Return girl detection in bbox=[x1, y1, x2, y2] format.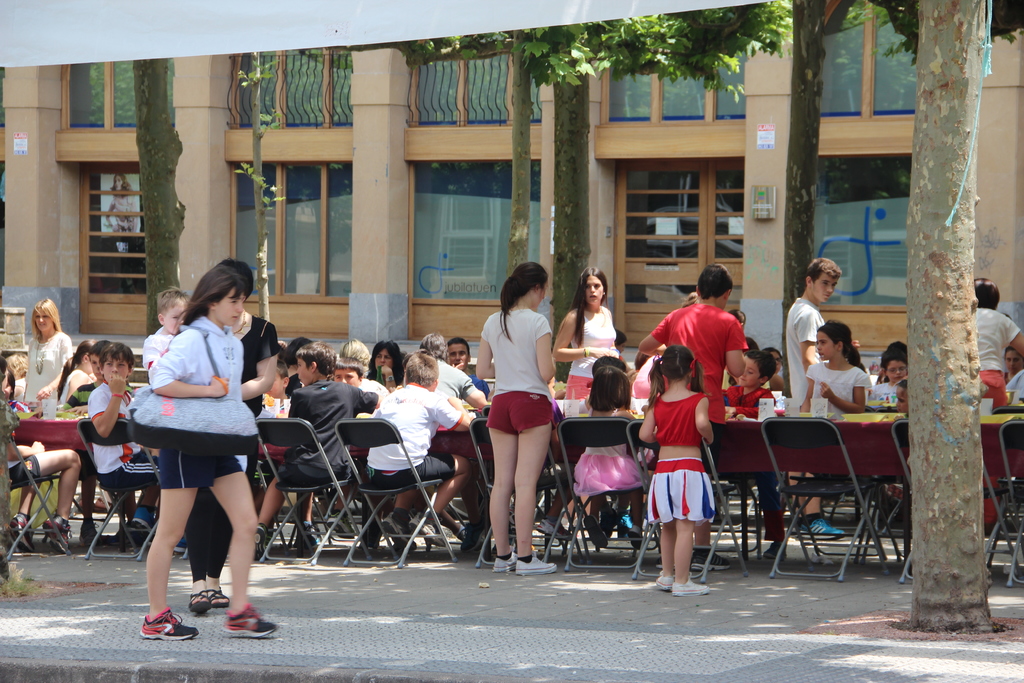
bbox=[641, 345, 715, 600].
